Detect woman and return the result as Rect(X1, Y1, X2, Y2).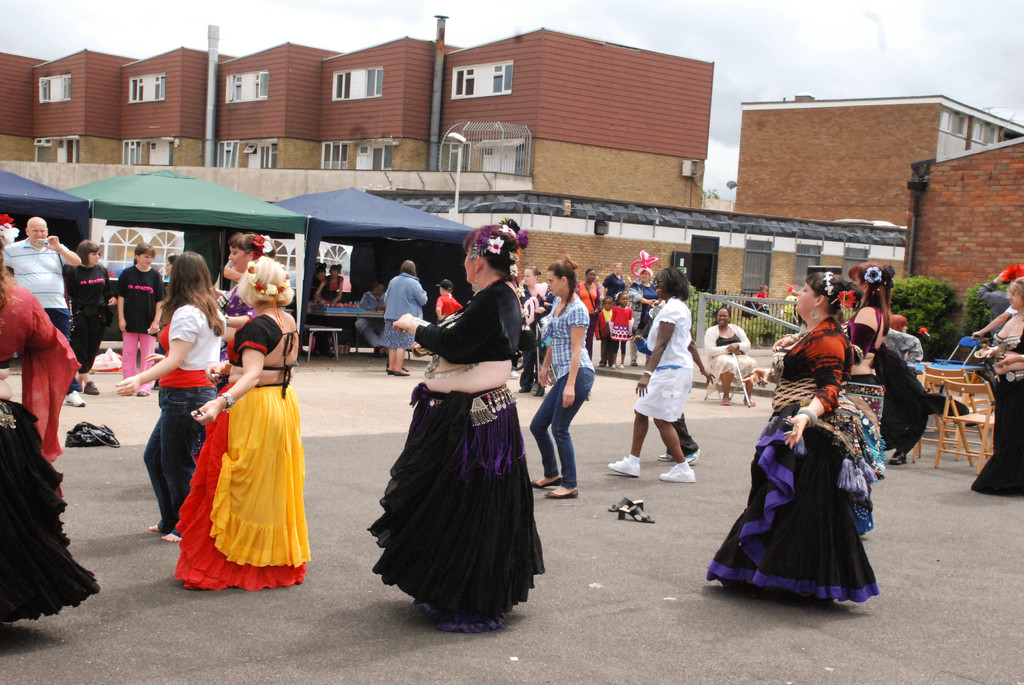
Rect(0, 226, 83, 627).
